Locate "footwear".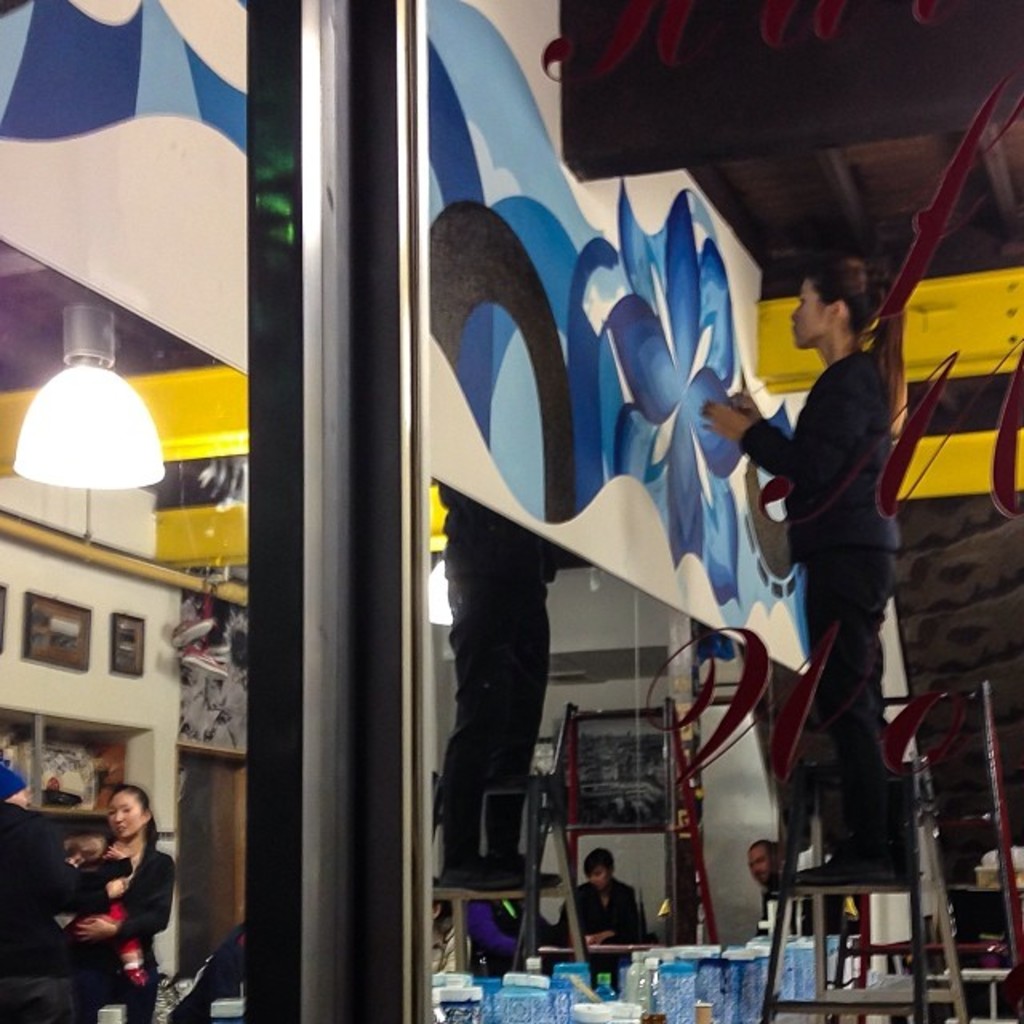
Bounding box: bbox=[440, 856, 528, 898].
